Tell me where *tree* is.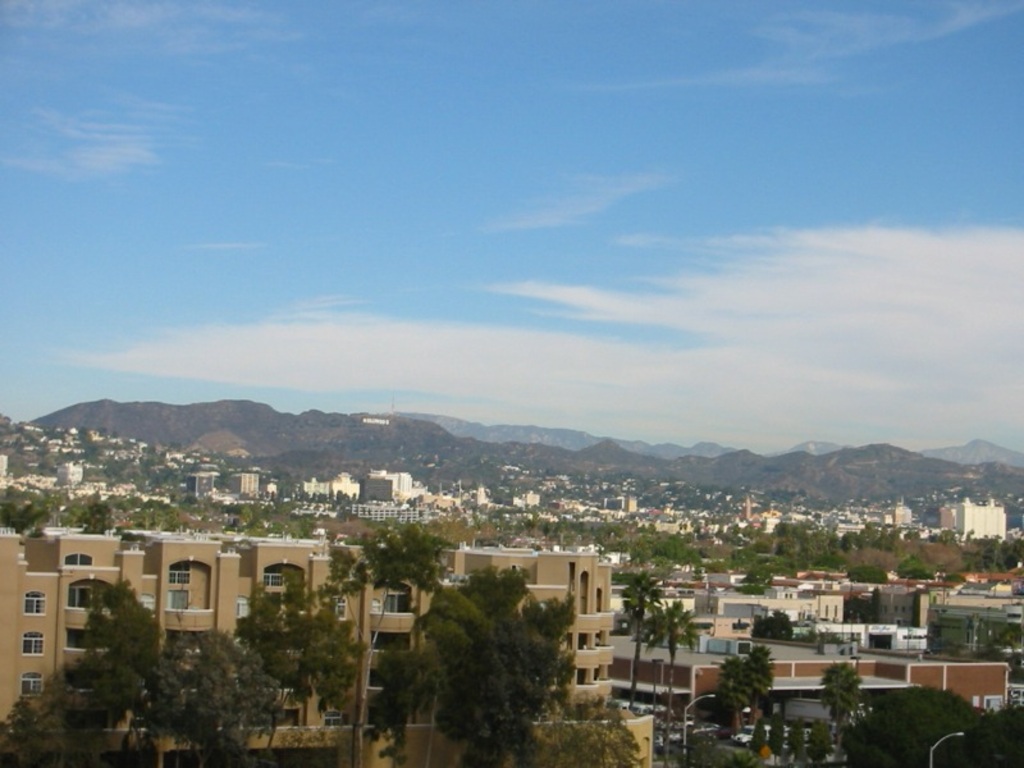
*tree* is at BBox(0, 659, 115, 767).
